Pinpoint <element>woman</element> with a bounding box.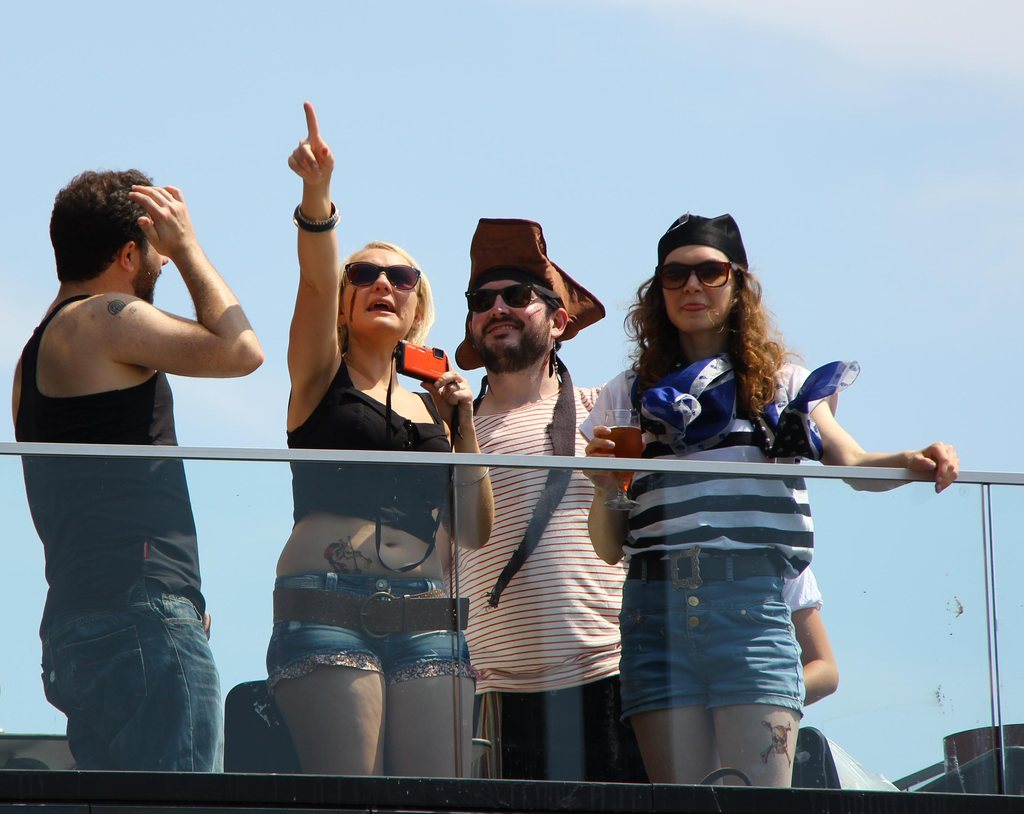
x1=582 y1=305 x2=932 y2=802.
